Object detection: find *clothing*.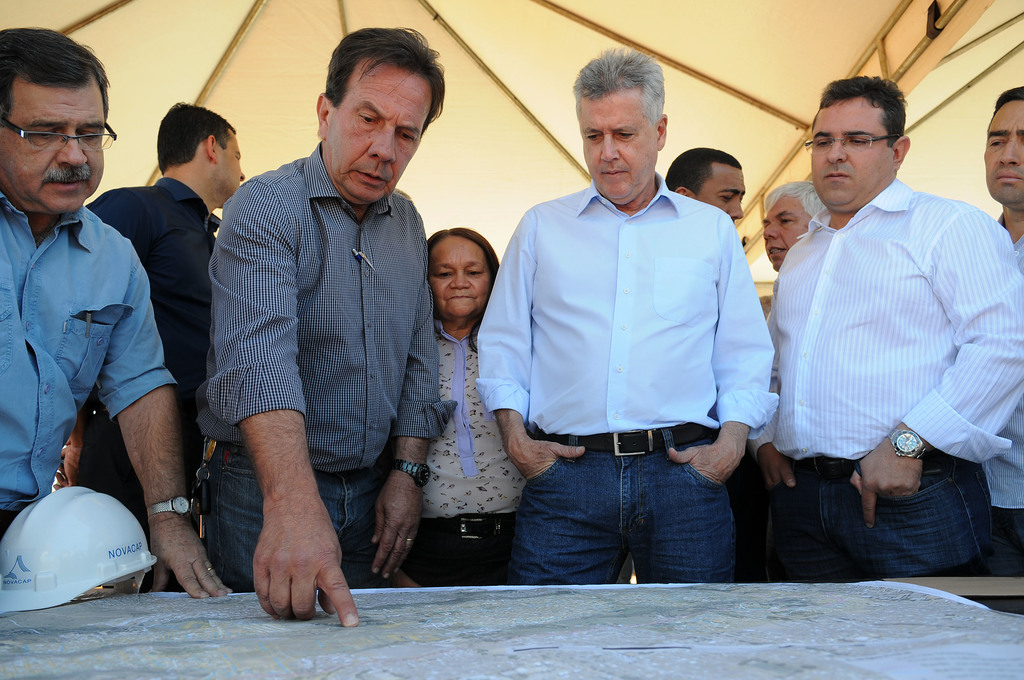
61, 176, 224, 590.
